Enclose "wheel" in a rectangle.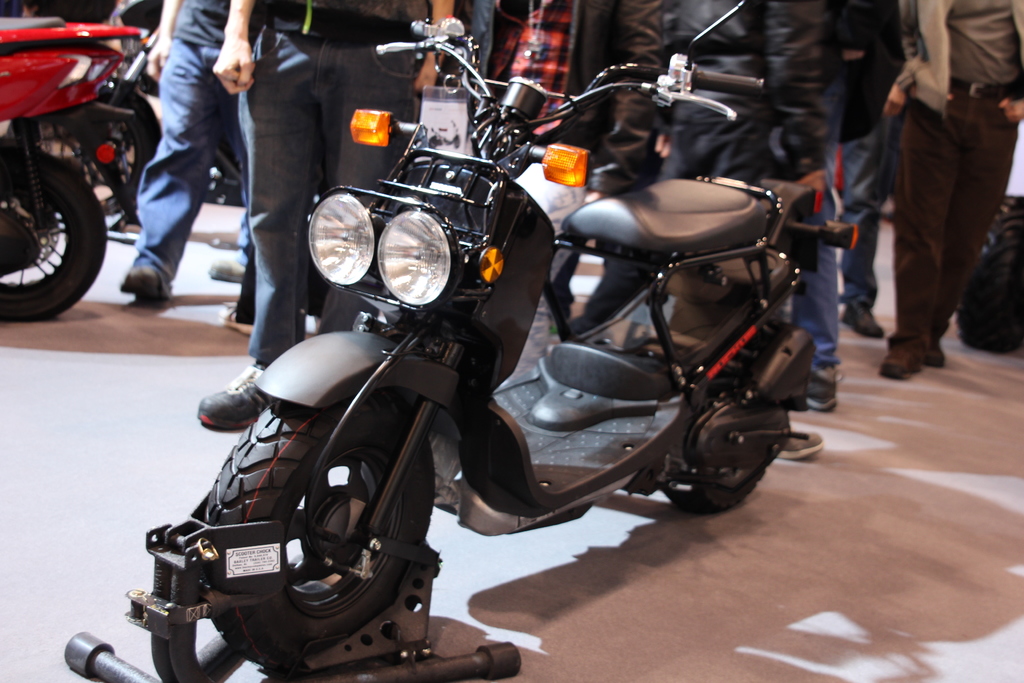
<region>205, 402, 436, 664</region>.
